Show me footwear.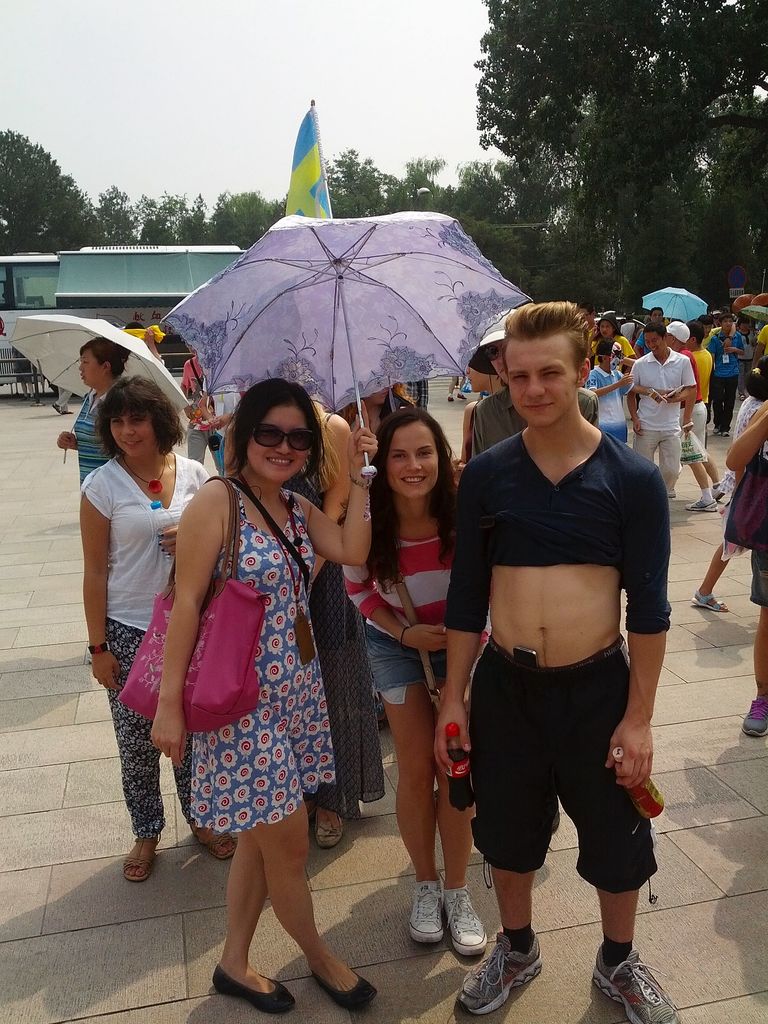
footwear is here: select_region(685, 500, 718, 514).
